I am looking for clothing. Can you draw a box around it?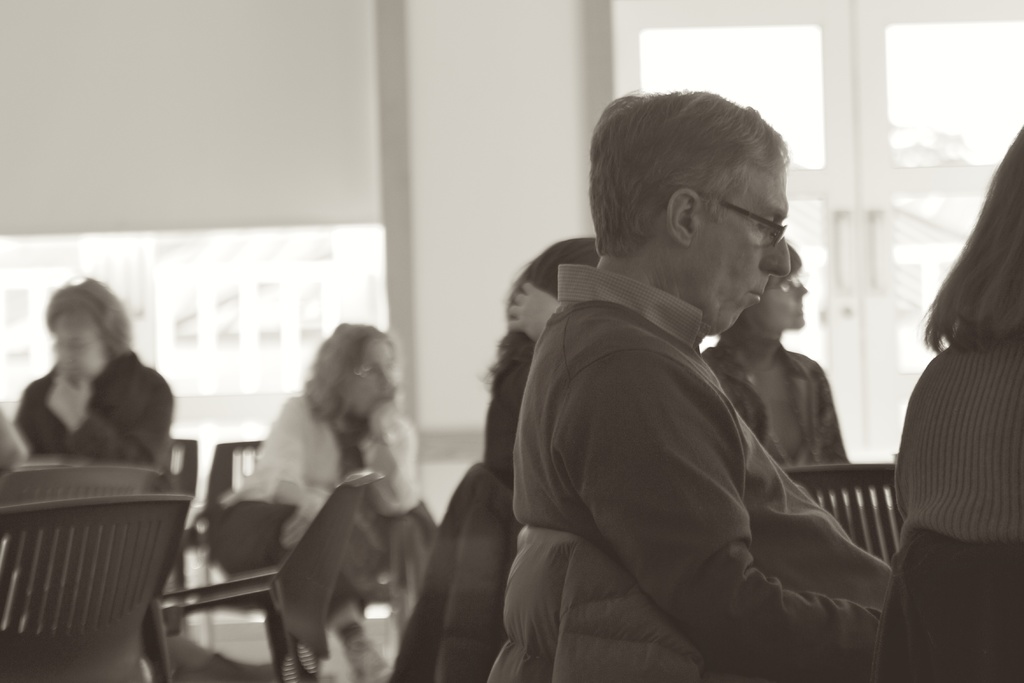
Sure, the bounding box is 700:339:854:465.
